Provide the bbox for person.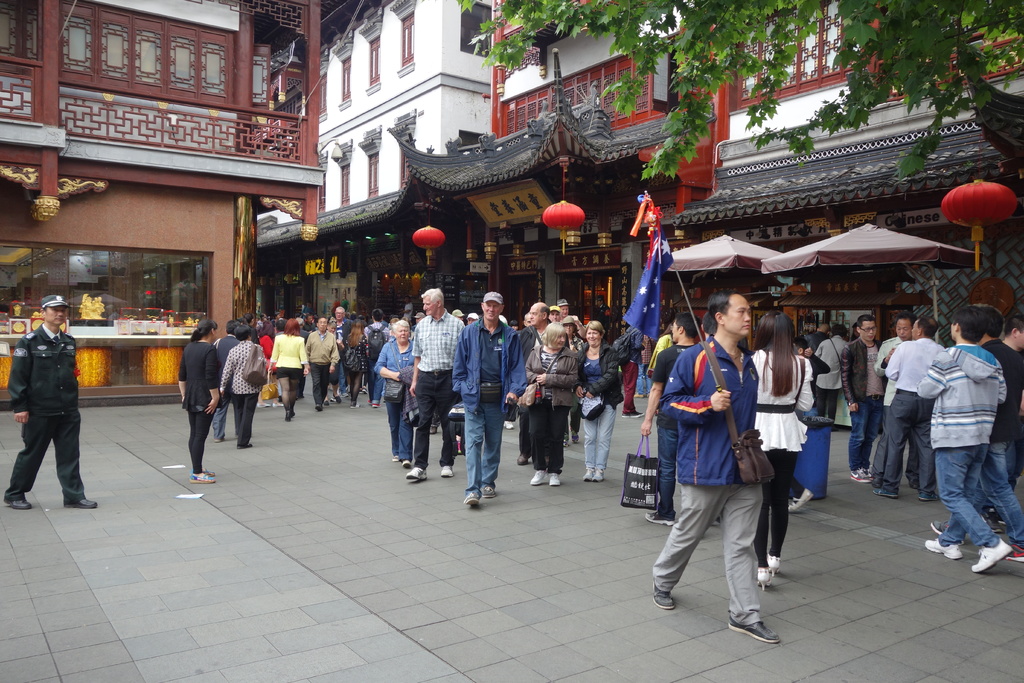
[3,292,98,511].
